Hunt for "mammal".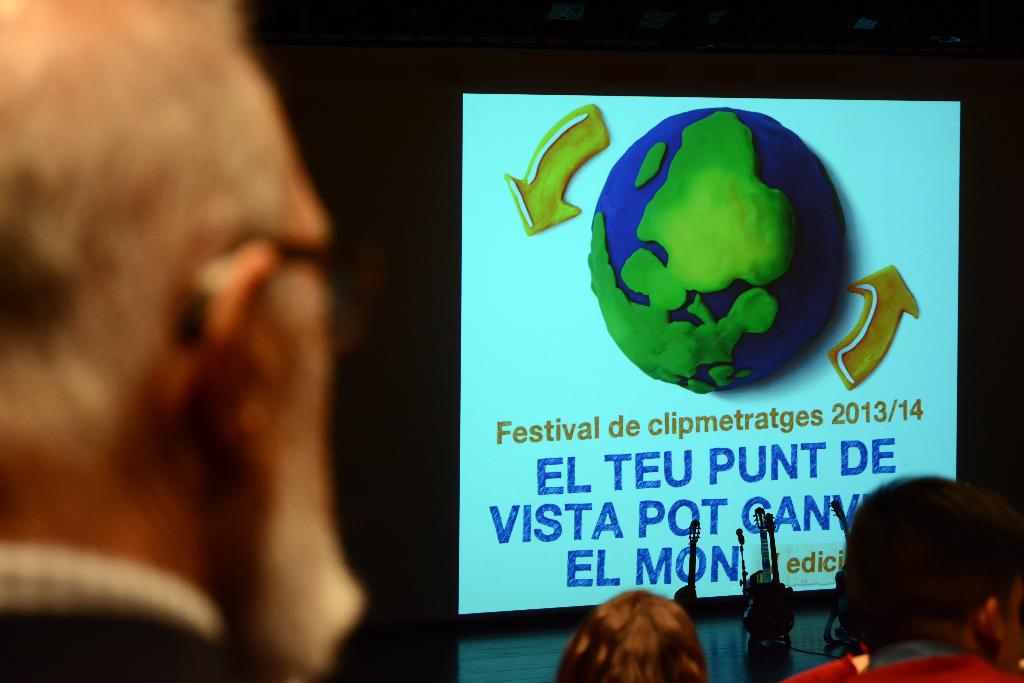
Hunted down at (769, 460, 1023, 682).
